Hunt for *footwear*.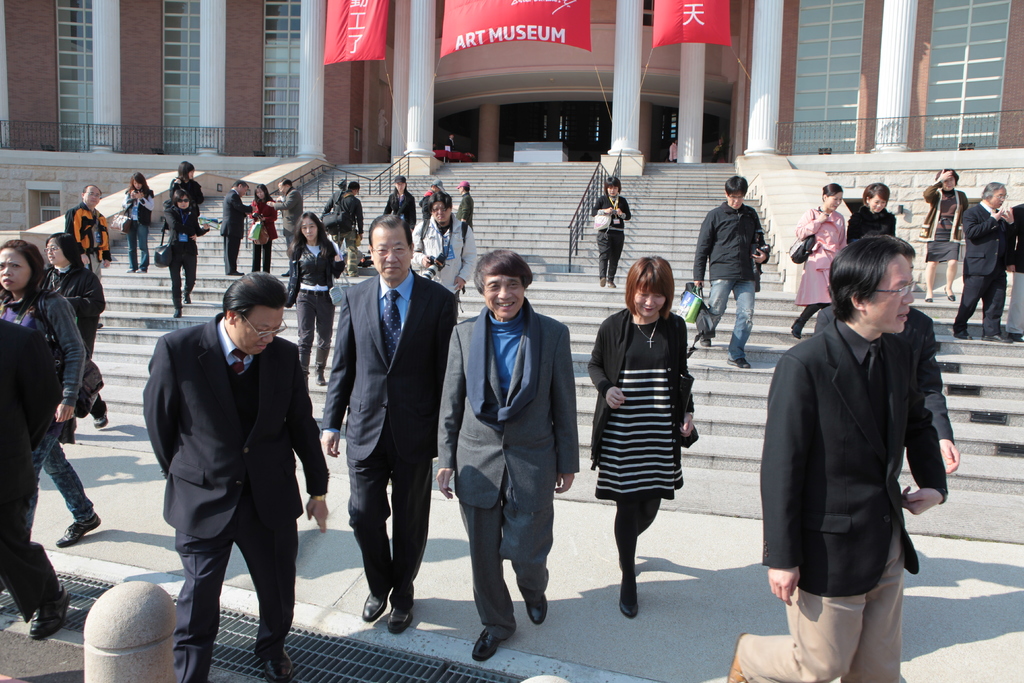
Hunted down at bbox(730, 356, 753, 370).
